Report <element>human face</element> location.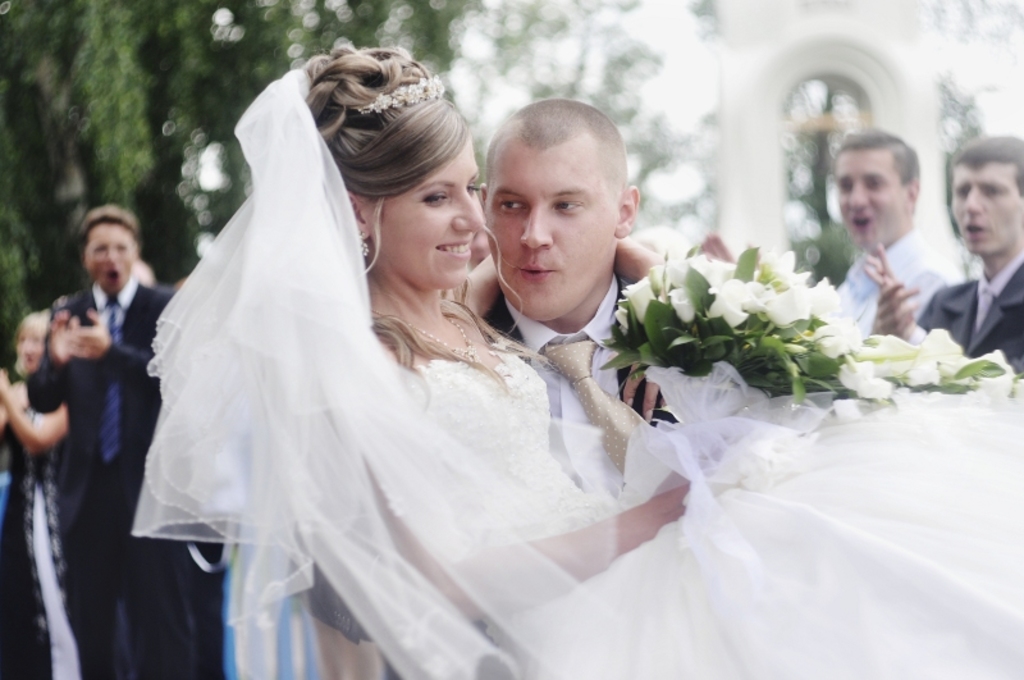
Report: region(19, 334, 42, 373).
